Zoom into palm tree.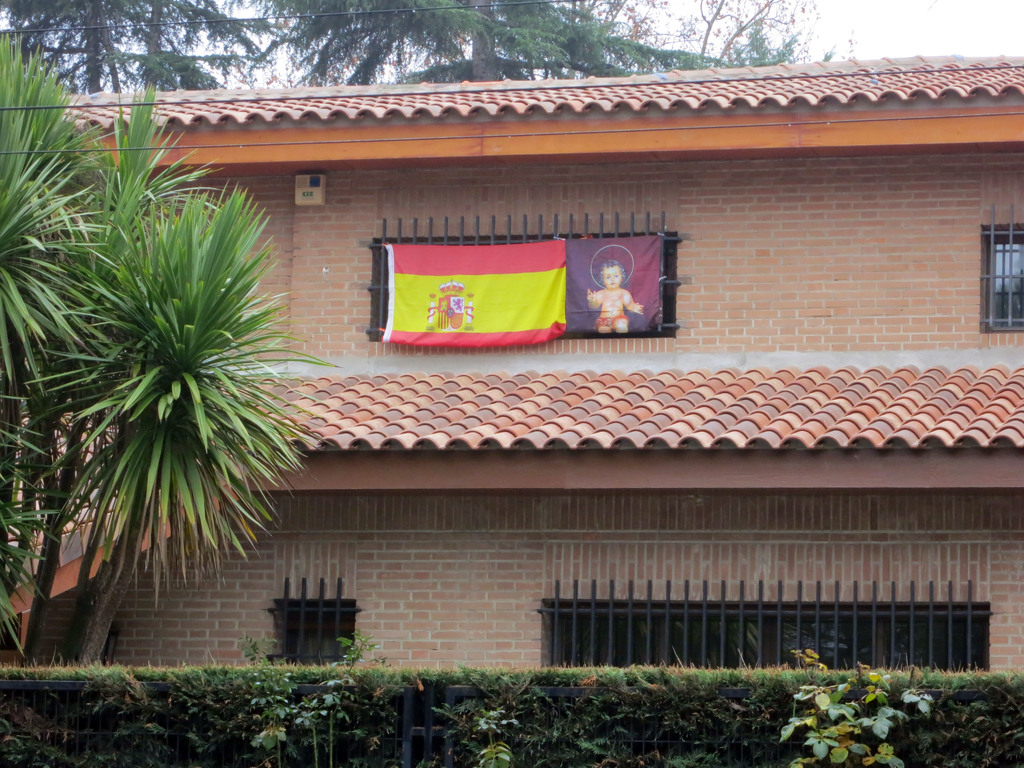
Zoom target: box=[59, 0, 221, 121].
